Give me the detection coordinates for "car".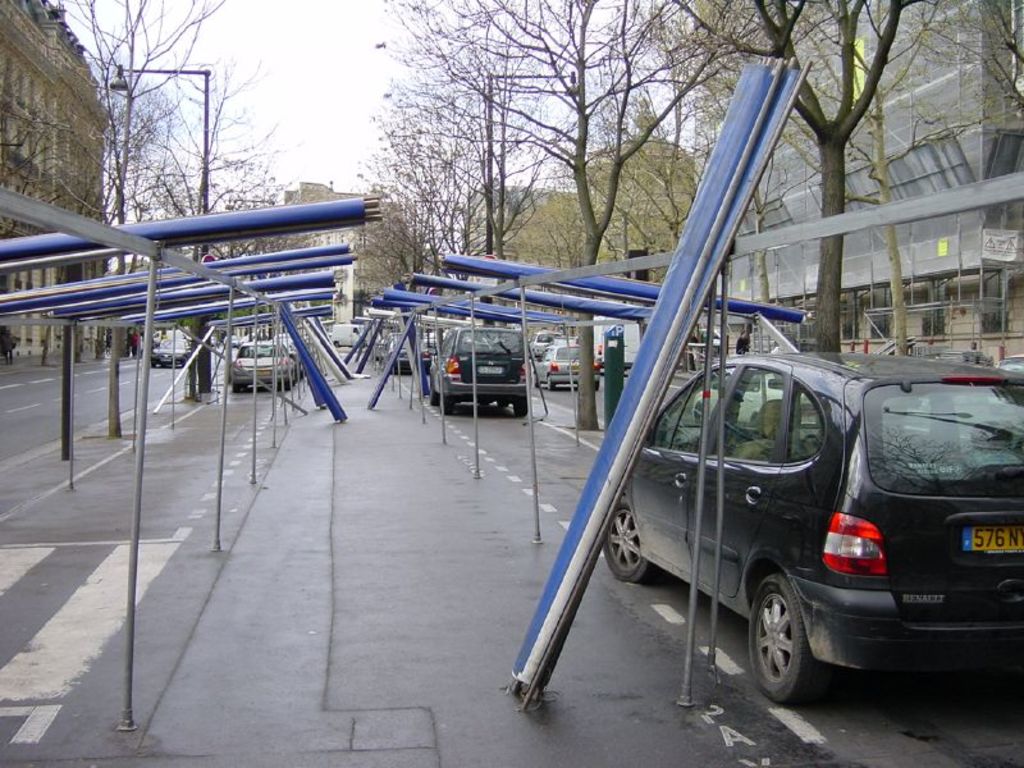
box=[536, 344, 600, 392].
